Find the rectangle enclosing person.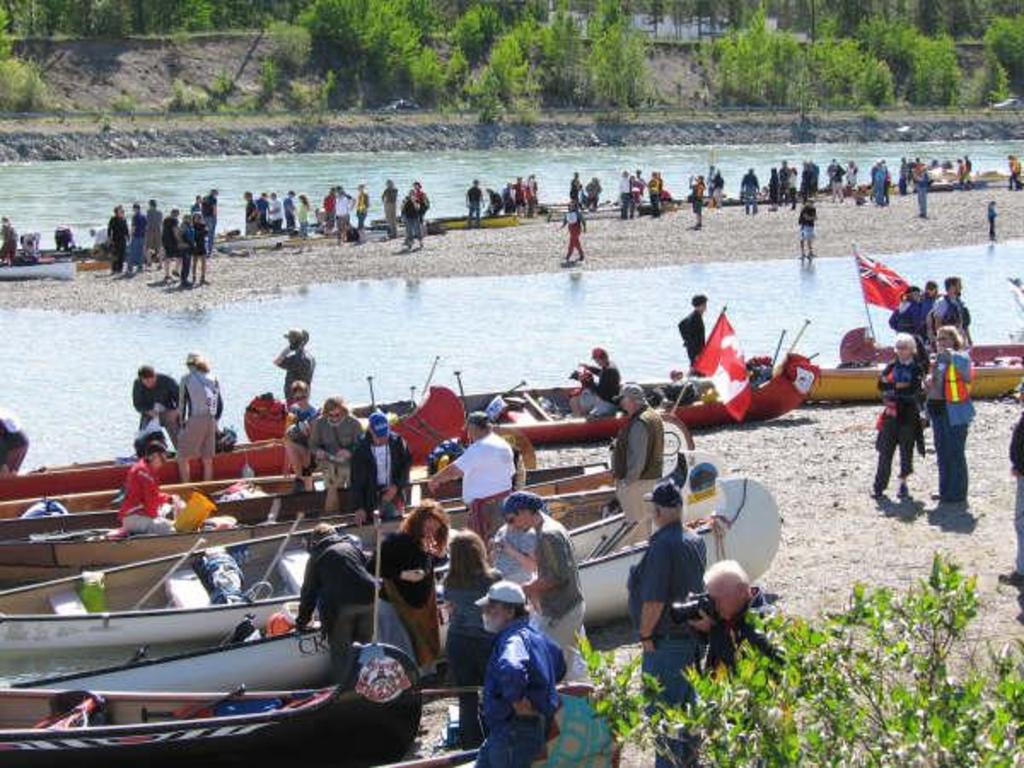
[left=983, top=196, right=1000, bottom=244].
